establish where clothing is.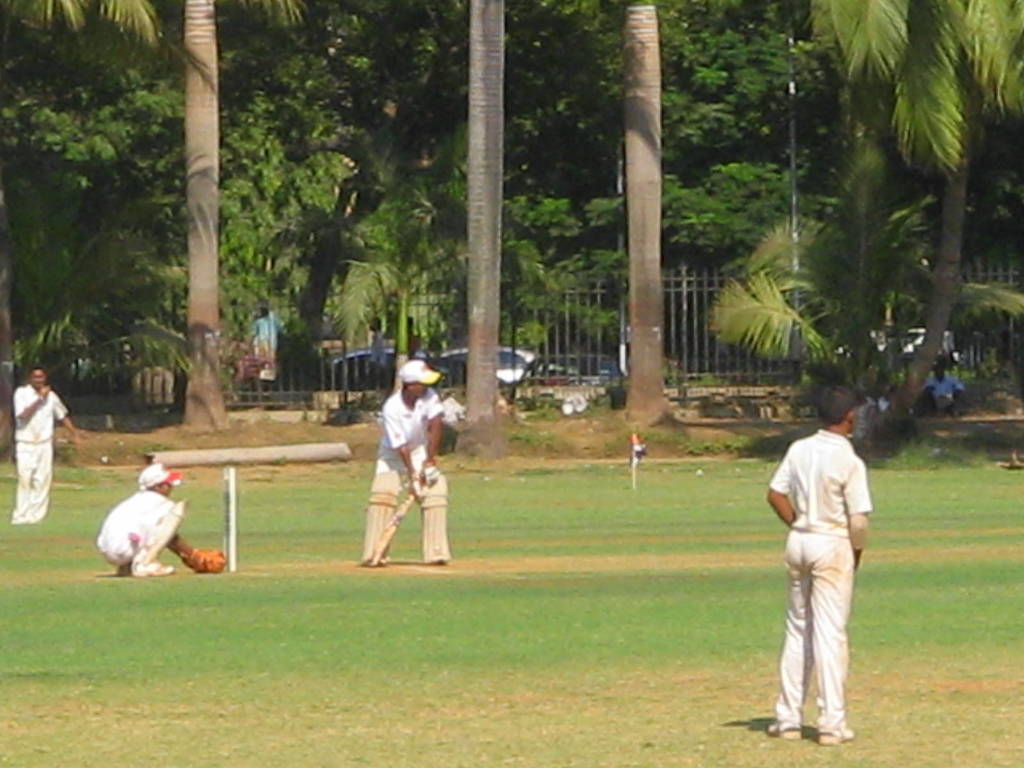
Established at BBox(370, 390, 451, 498).
